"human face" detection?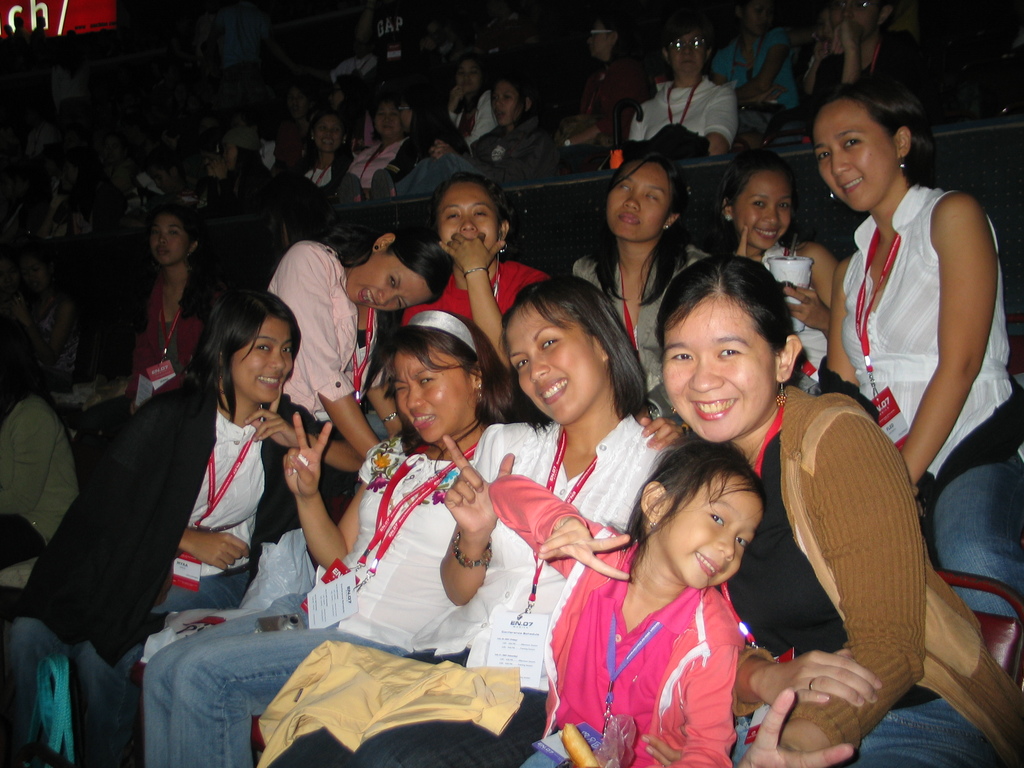
box=[150, 212, 187, 267]
